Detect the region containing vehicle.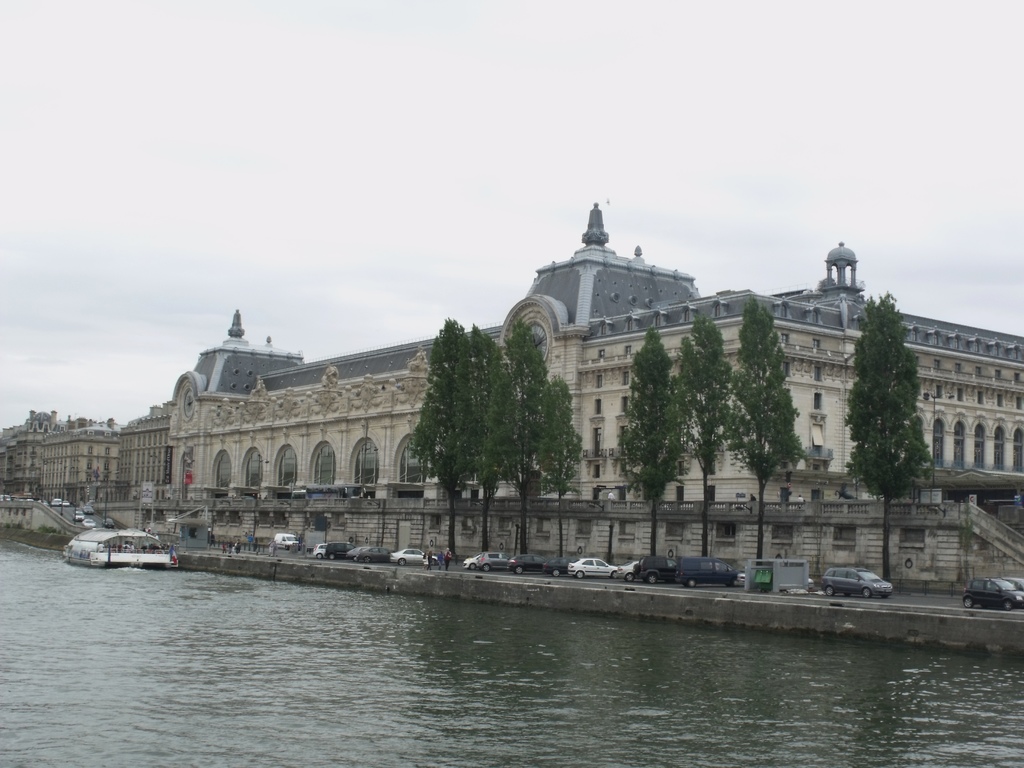
crop(621, 559, 636, 579).
